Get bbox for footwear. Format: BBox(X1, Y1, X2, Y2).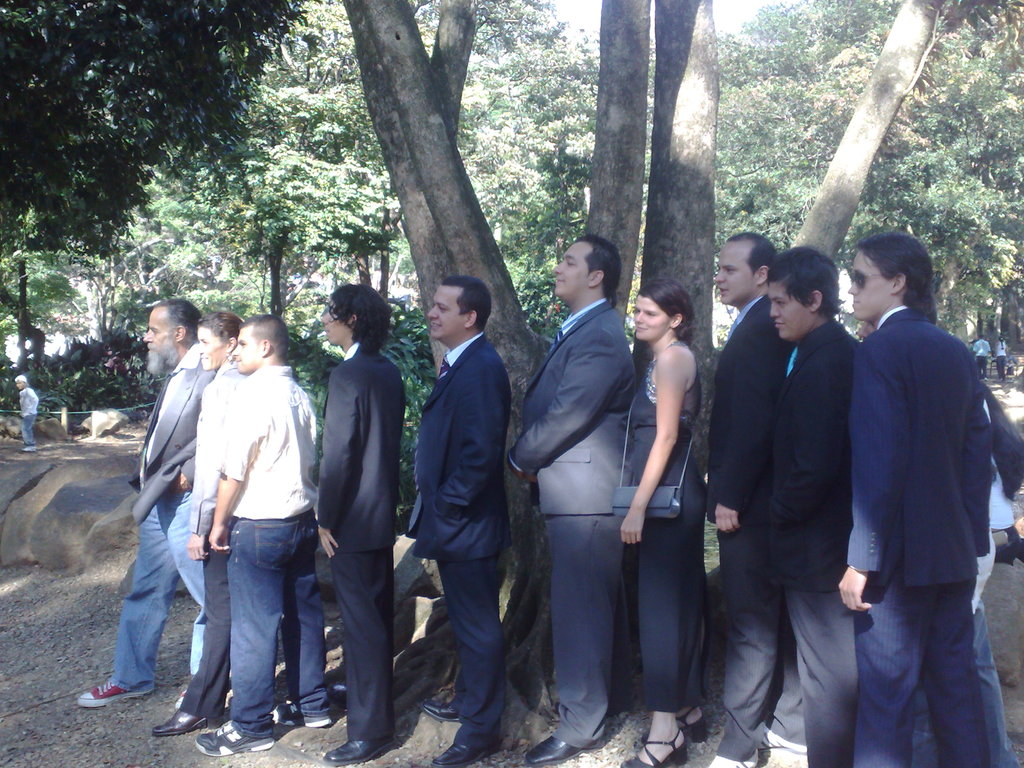
BBox(173, 685, 188, 705).
